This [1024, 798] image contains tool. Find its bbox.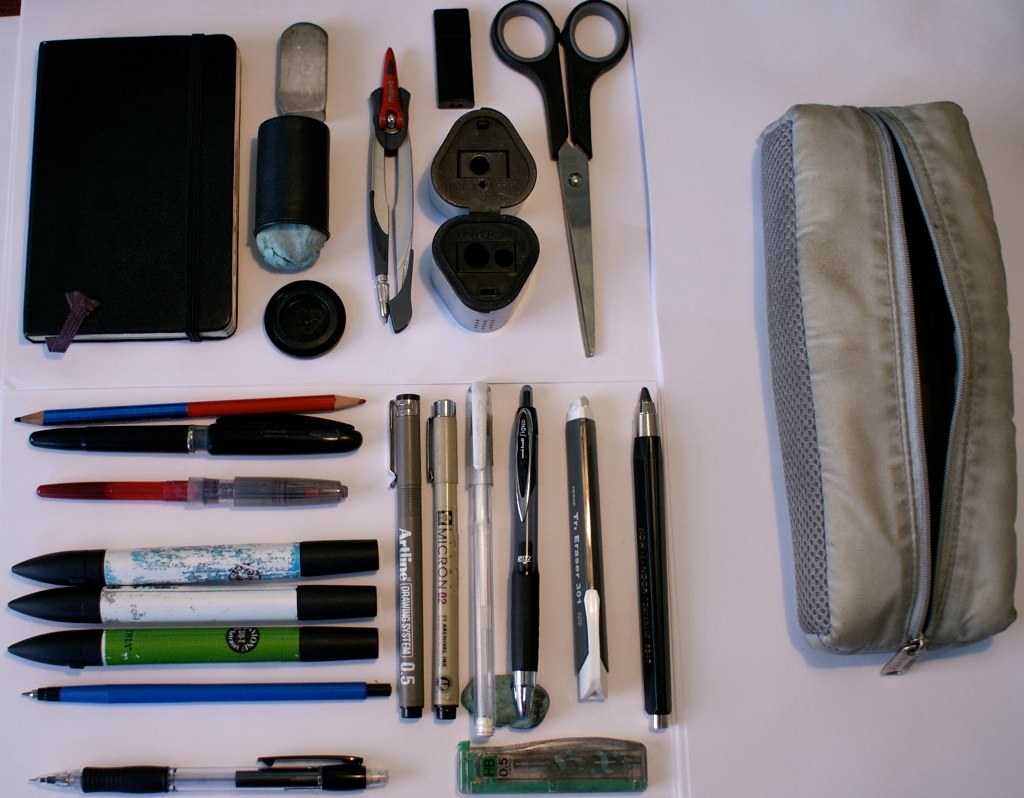
360/44/420/328.
